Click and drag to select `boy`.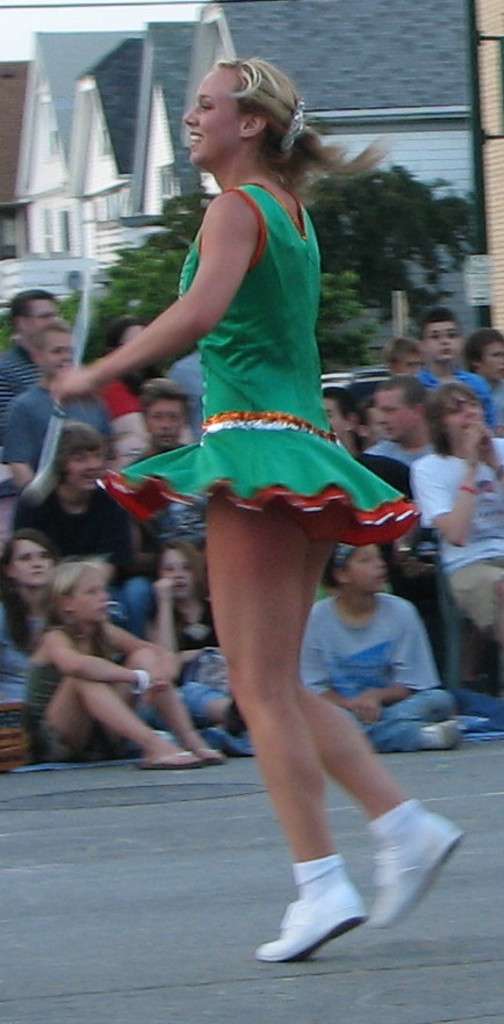
Selection: BBox(134, 376, 197, 461).
